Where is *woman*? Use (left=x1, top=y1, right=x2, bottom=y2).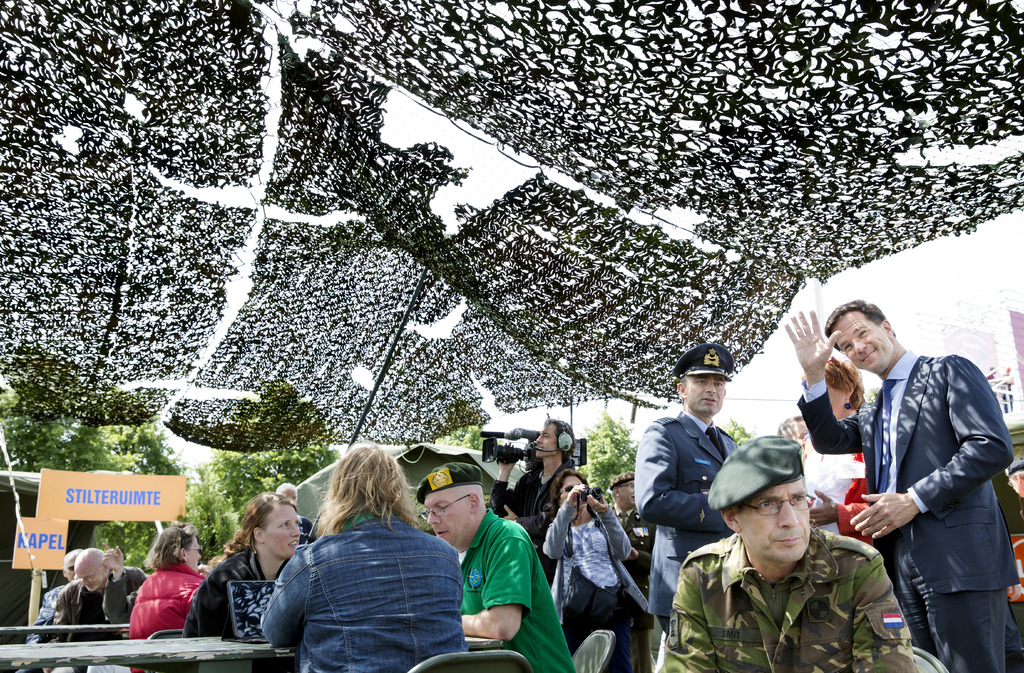
(left=536, top=469, right=652, bottom=672).
